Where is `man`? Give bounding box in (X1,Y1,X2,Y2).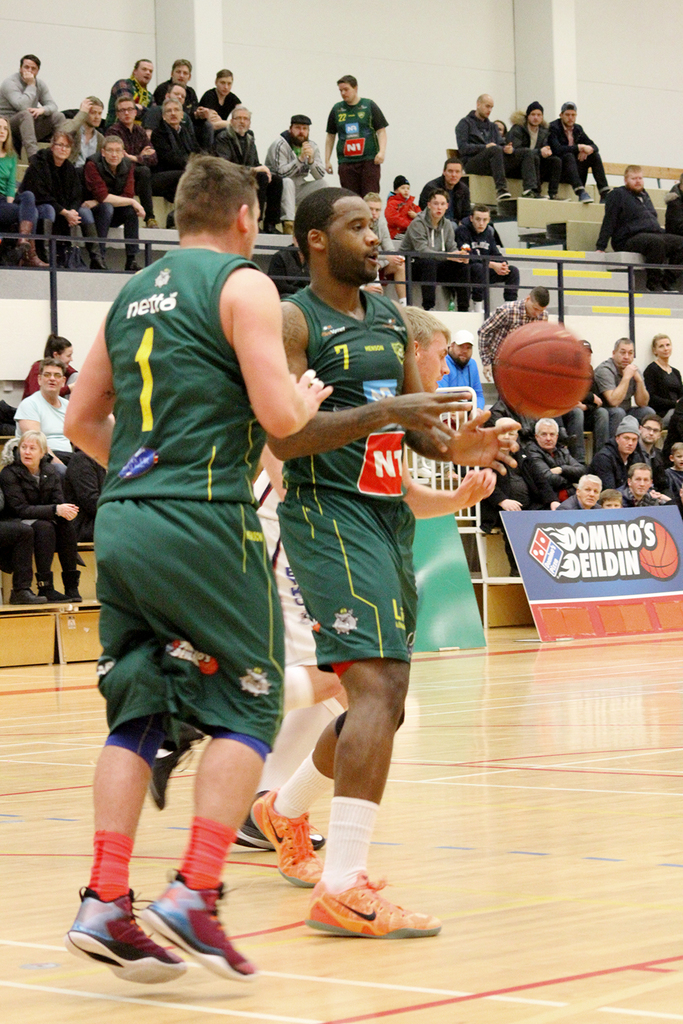
(108,91,155,224).
